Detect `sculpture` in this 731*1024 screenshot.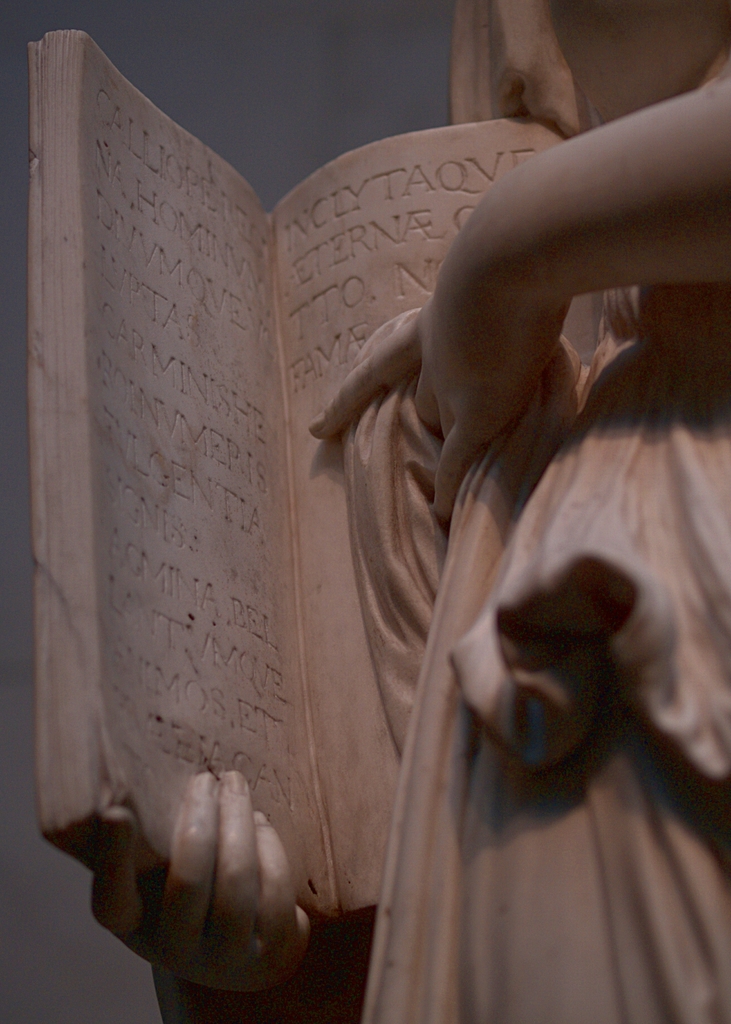
Detection: box(19, 0, 730, 1023).
